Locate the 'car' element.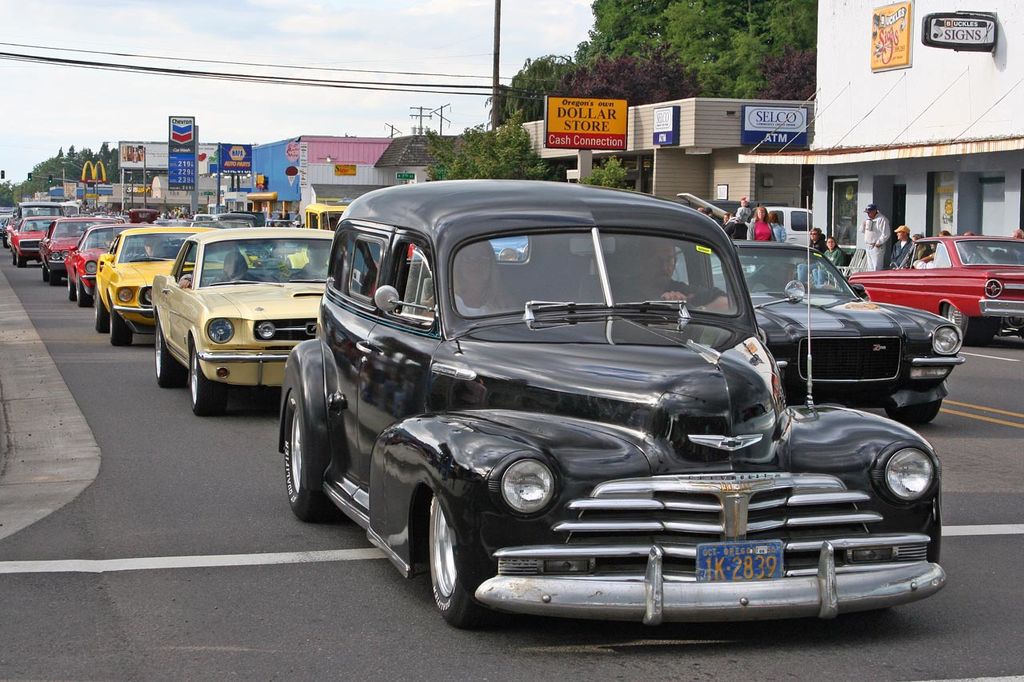
Element bbox: detection(675, 237, 963, 428).
